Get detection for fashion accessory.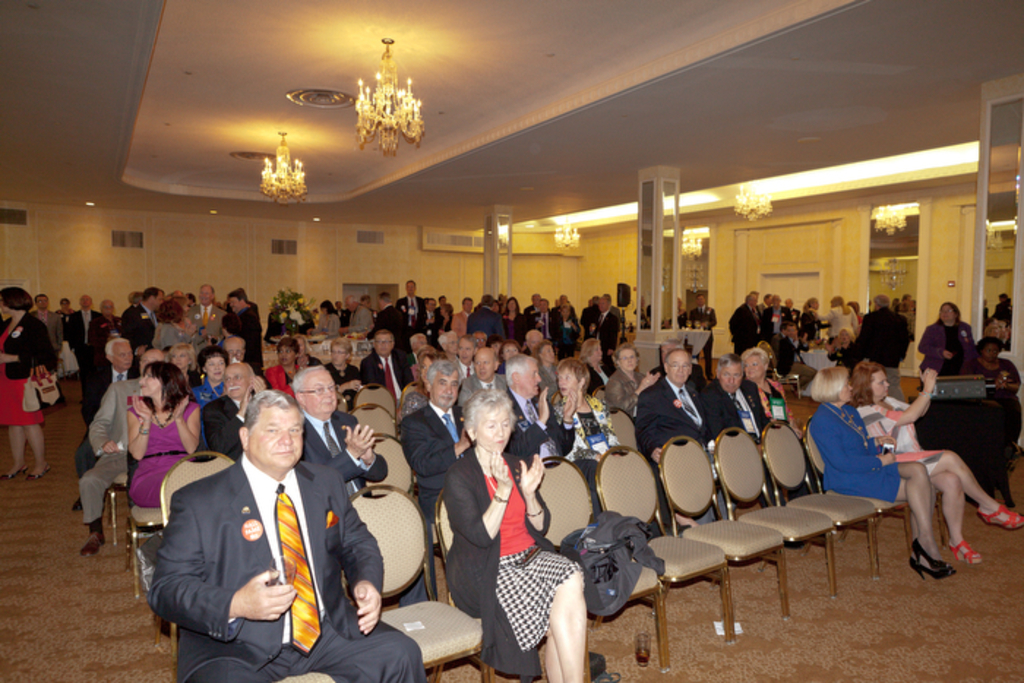
Detection: 913,565,954,581.
